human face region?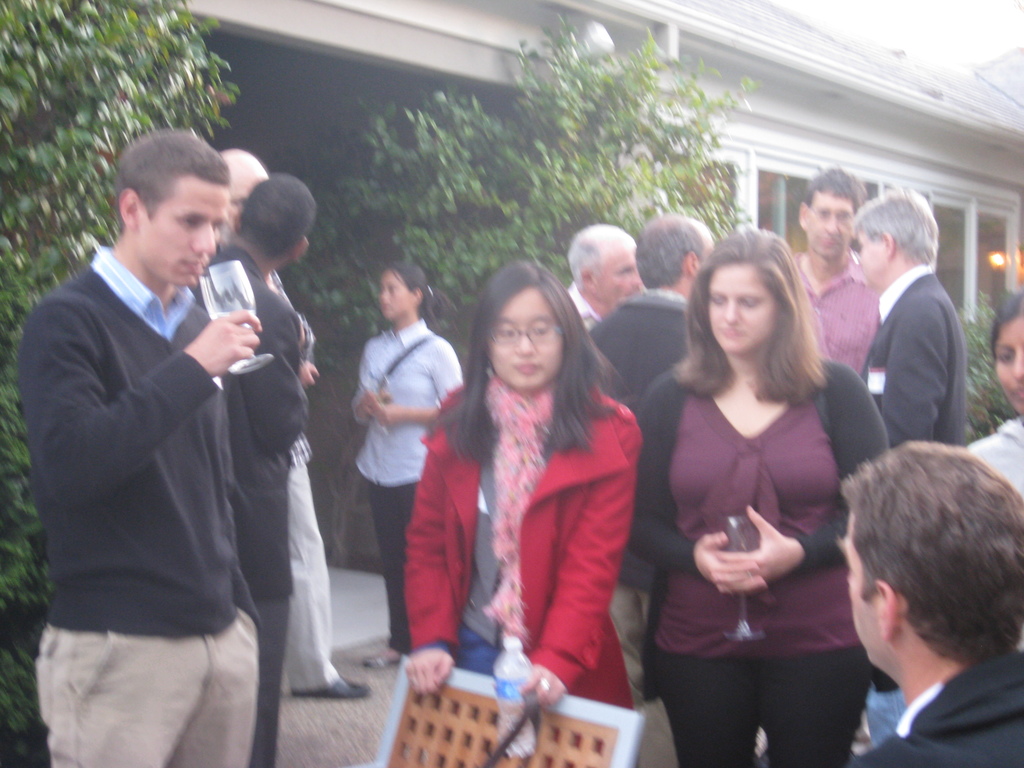
{"x1": 481, "y1": 278, "x2": 573, "y2": 395}
